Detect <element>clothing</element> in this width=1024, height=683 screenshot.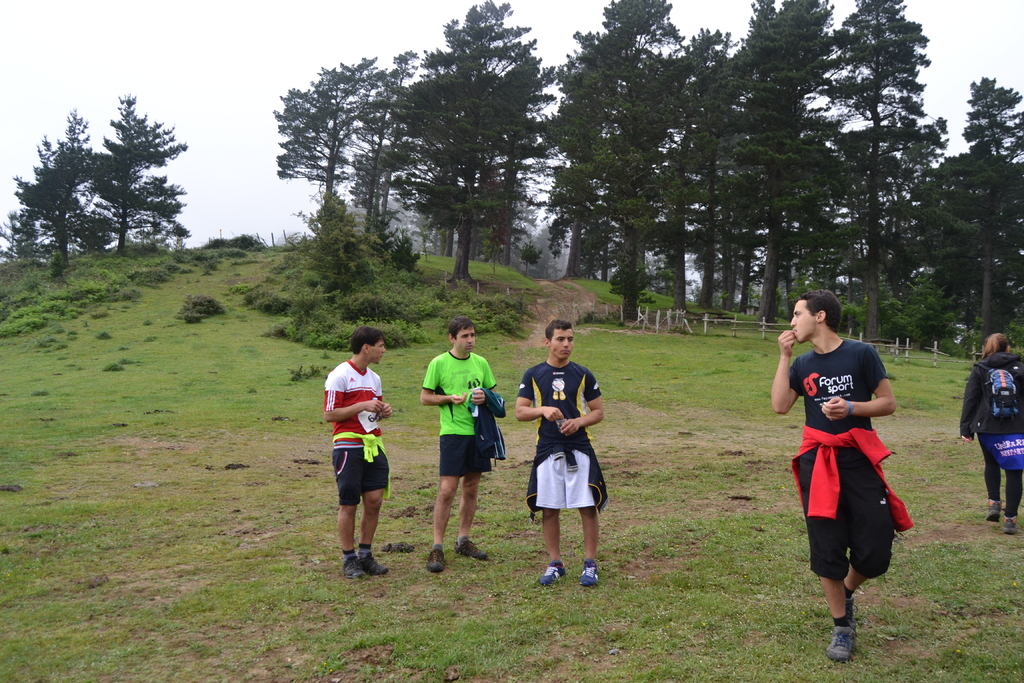
Detection: <bbox>526, 450, 609, 525</bbox>.
